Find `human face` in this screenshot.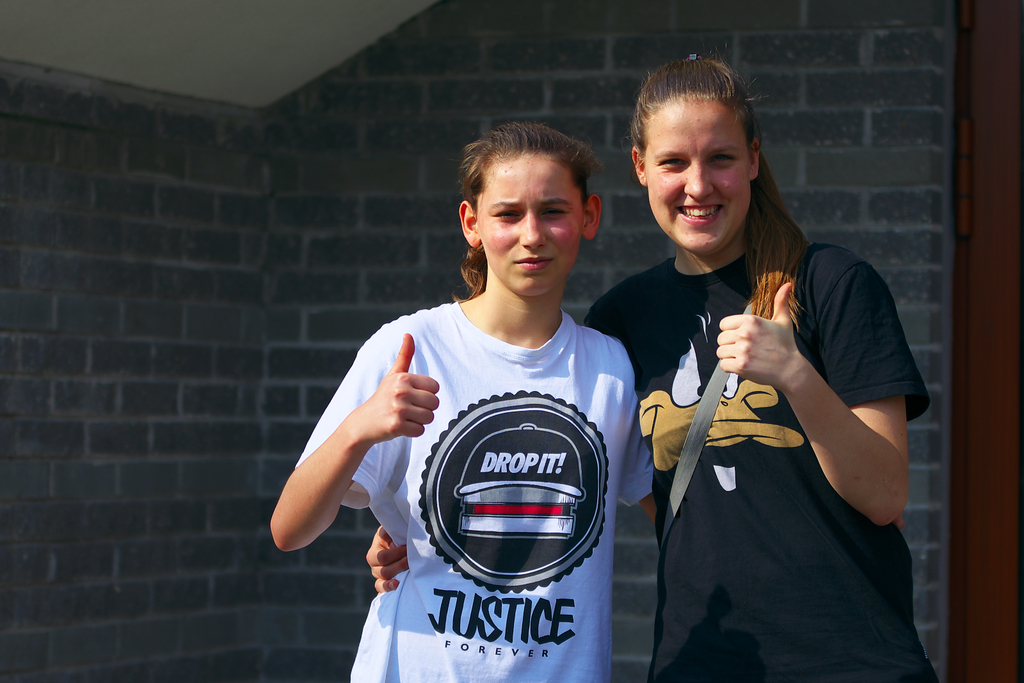
The bounding box for `human face` is <box>645,99,746,259</box>.
